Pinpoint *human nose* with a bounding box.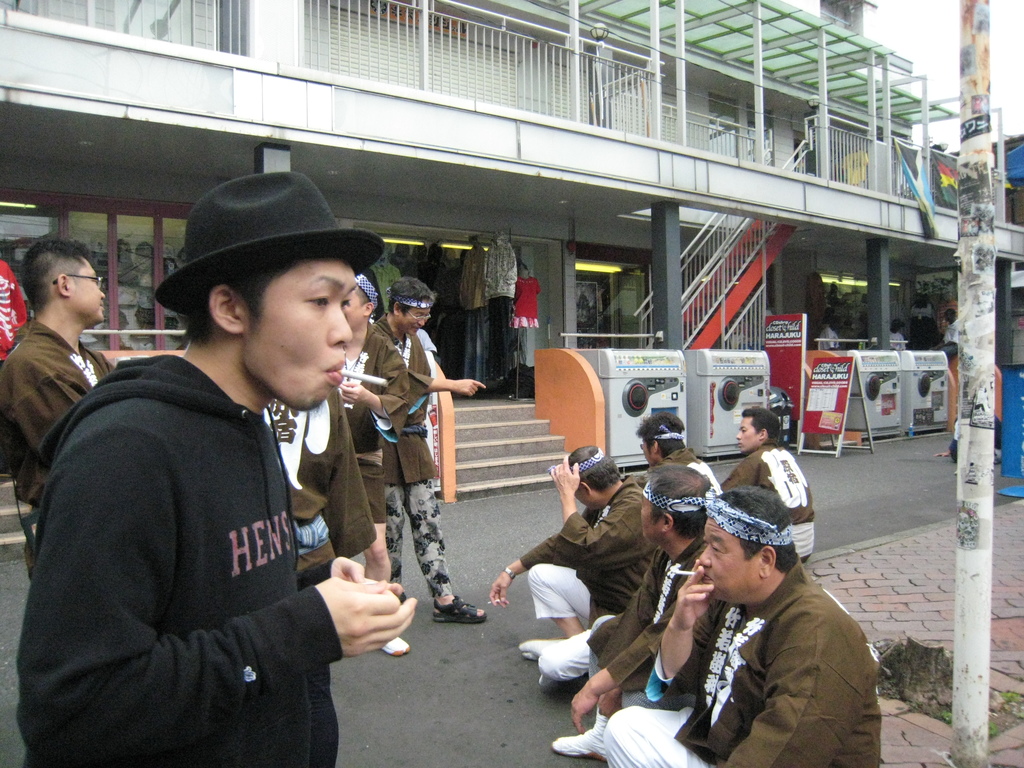
698,546,710,564.
